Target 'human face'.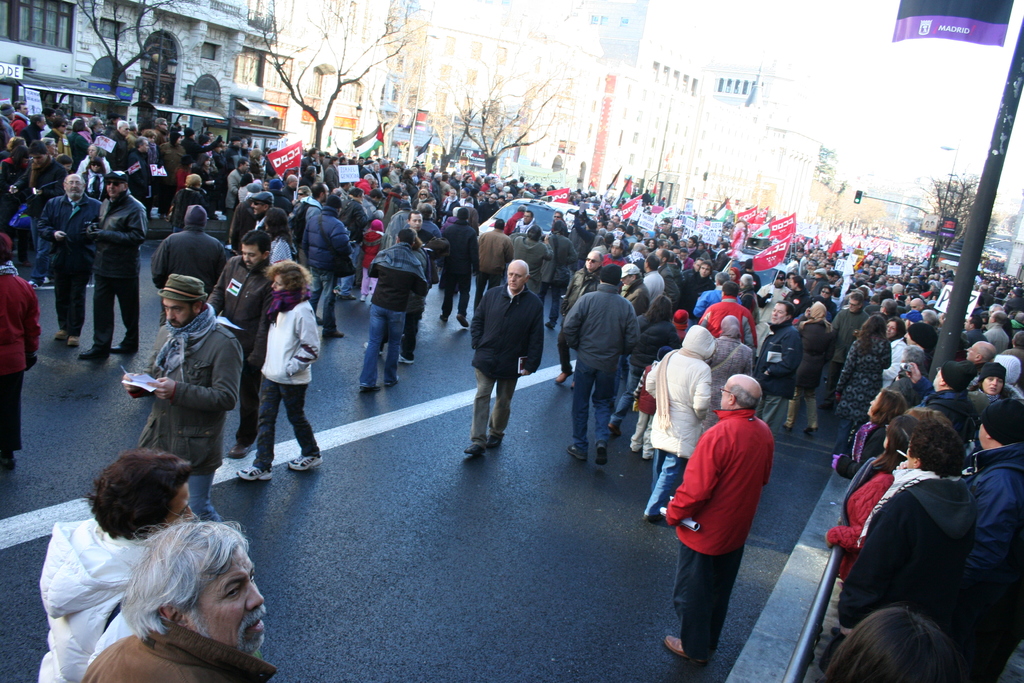
Target region: <region>586, 248, 602, 269</region>.
